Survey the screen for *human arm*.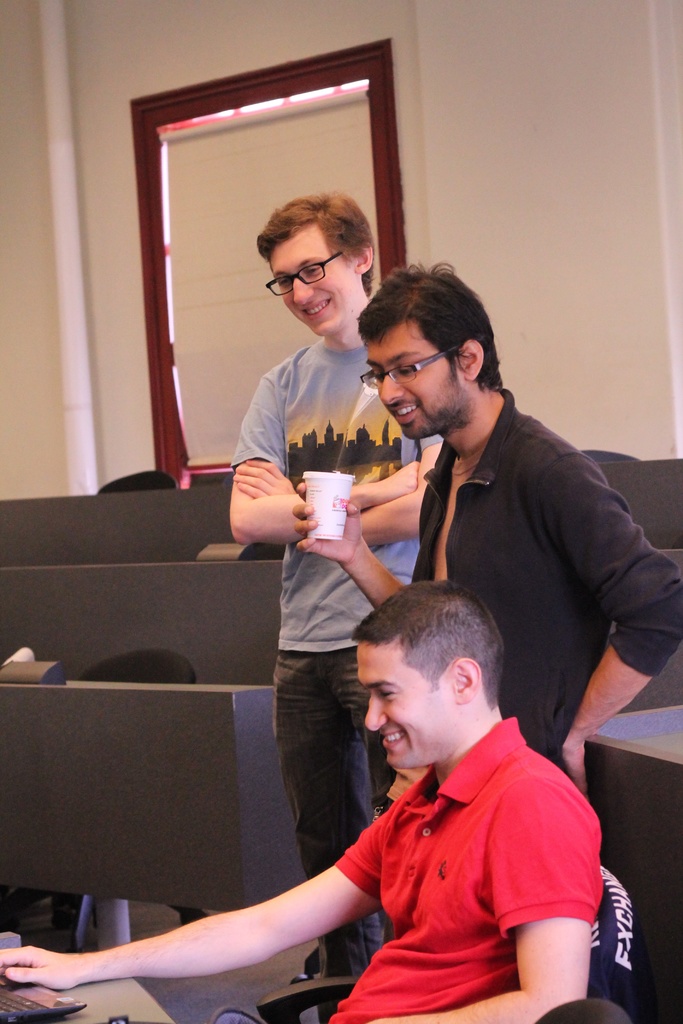
Survey found: detection(226, 417, 457, 548).
